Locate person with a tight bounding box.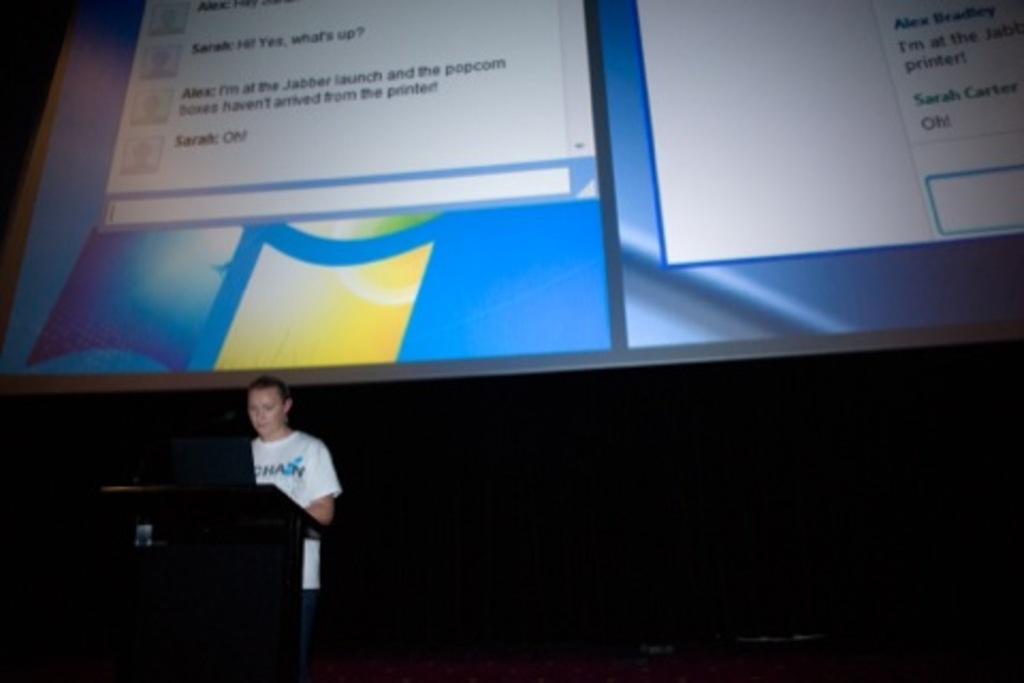
locate(218, 378, 337, 581).
